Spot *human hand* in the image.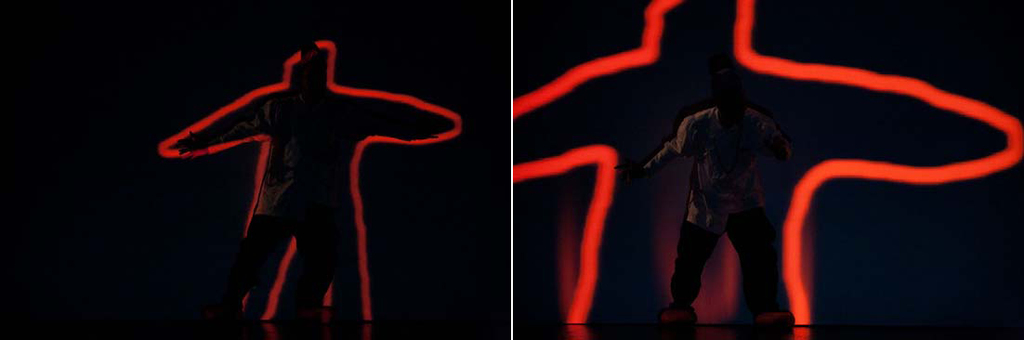
*human hand* found at (408, 127, 438, 140).
